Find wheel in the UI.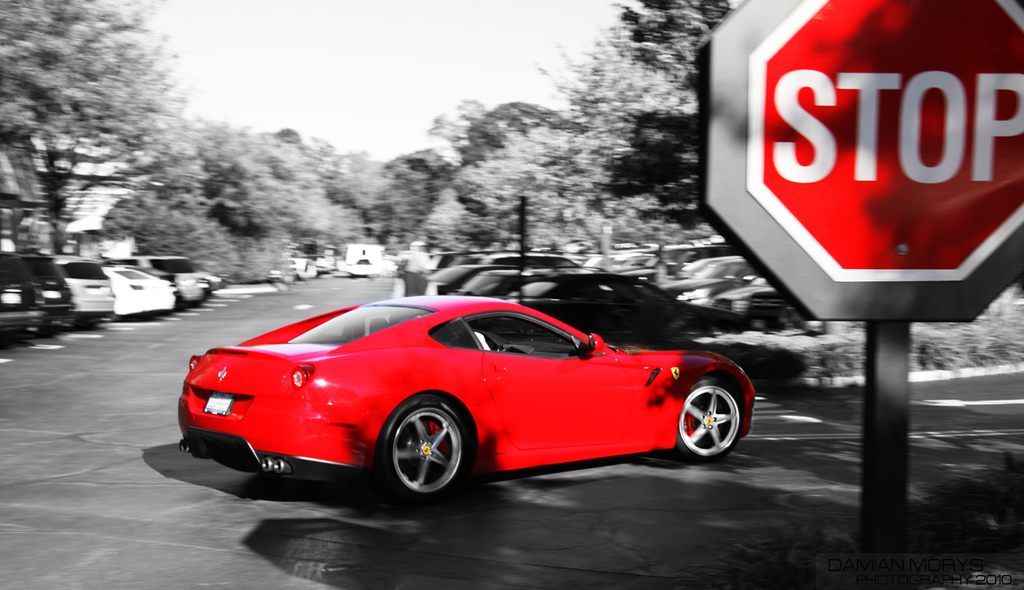
UI element at {"x1": 374, "y1": 394, "x2": 470, "y2": 500}.
